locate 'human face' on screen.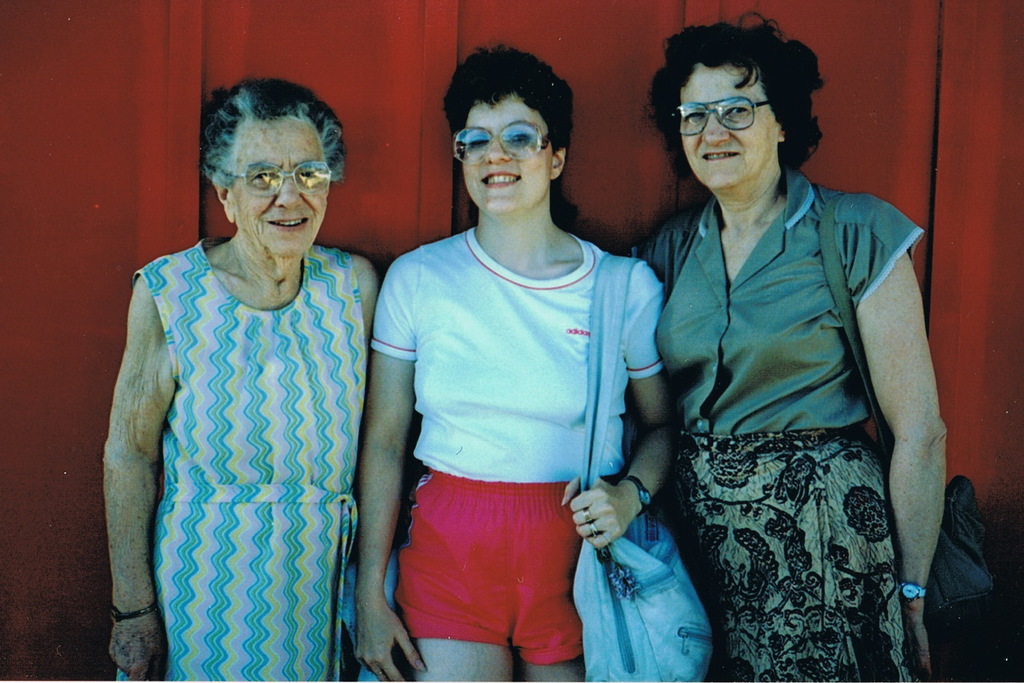
On screen at select_region(465, 101, 551, 205).
